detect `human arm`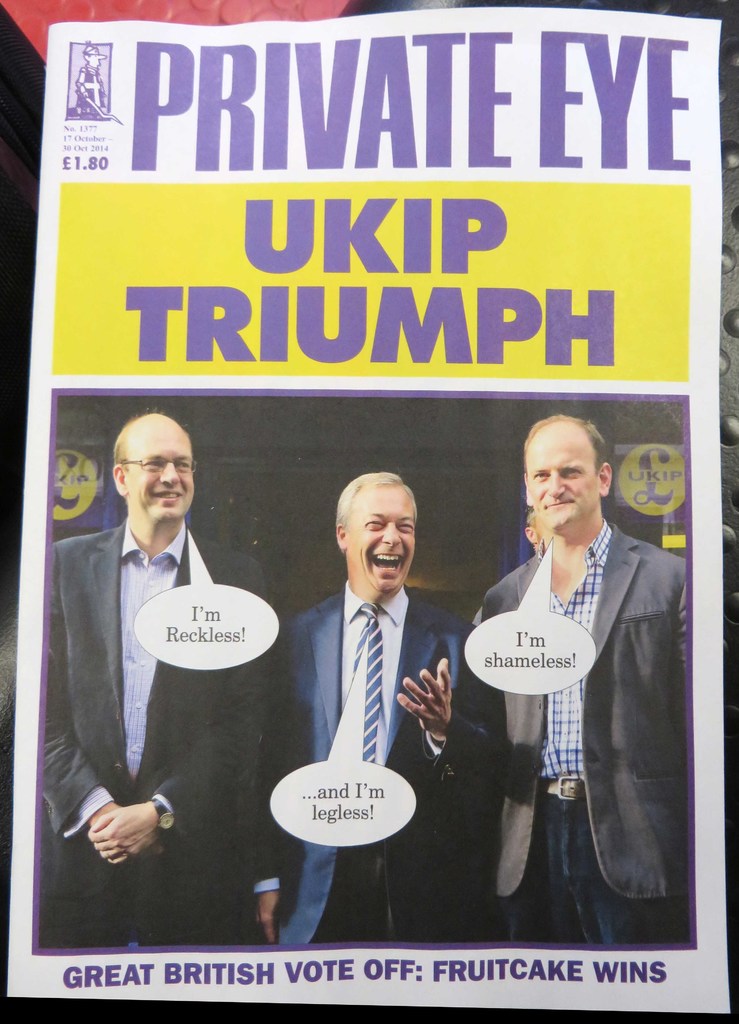
(110,648,240,841)
